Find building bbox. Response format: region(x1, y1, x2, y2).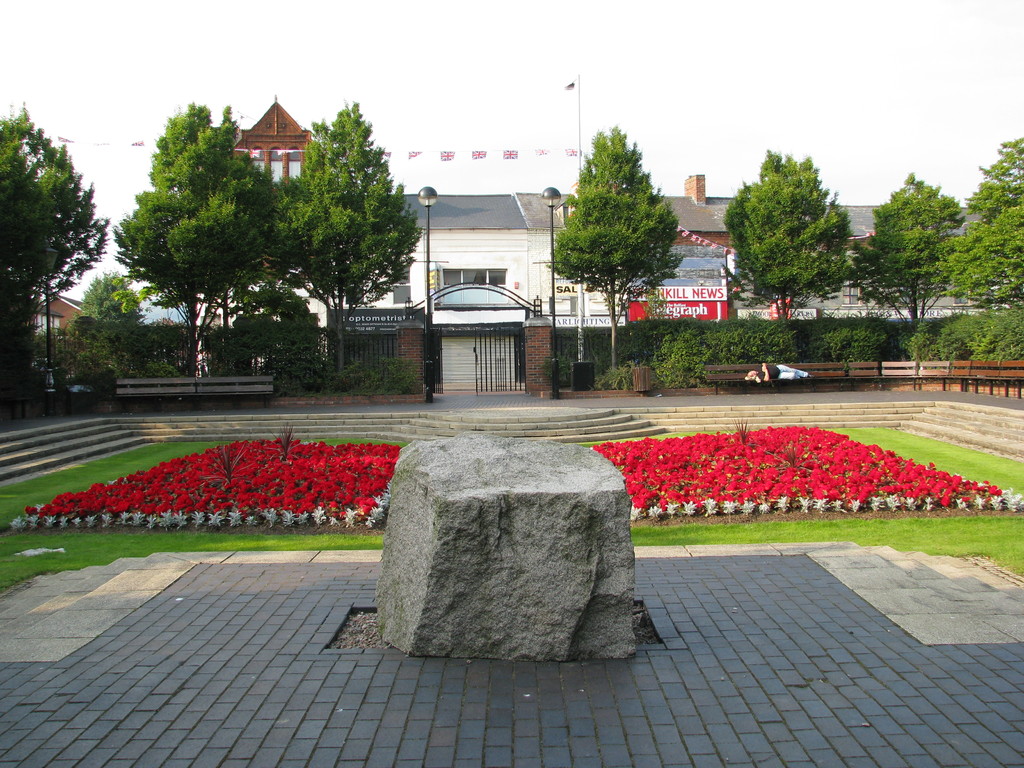
region(22, 97, 1011, 390).
